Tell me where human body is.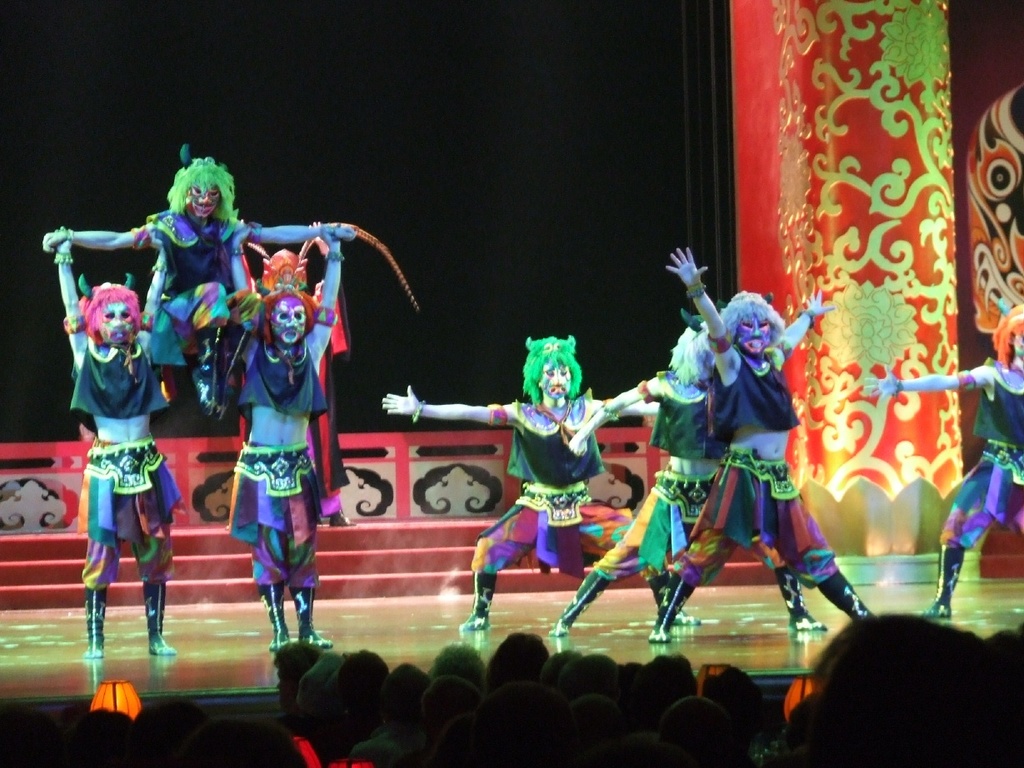
human body is at pyautogui.locateOnScreen(58, 220, 180, 676).
